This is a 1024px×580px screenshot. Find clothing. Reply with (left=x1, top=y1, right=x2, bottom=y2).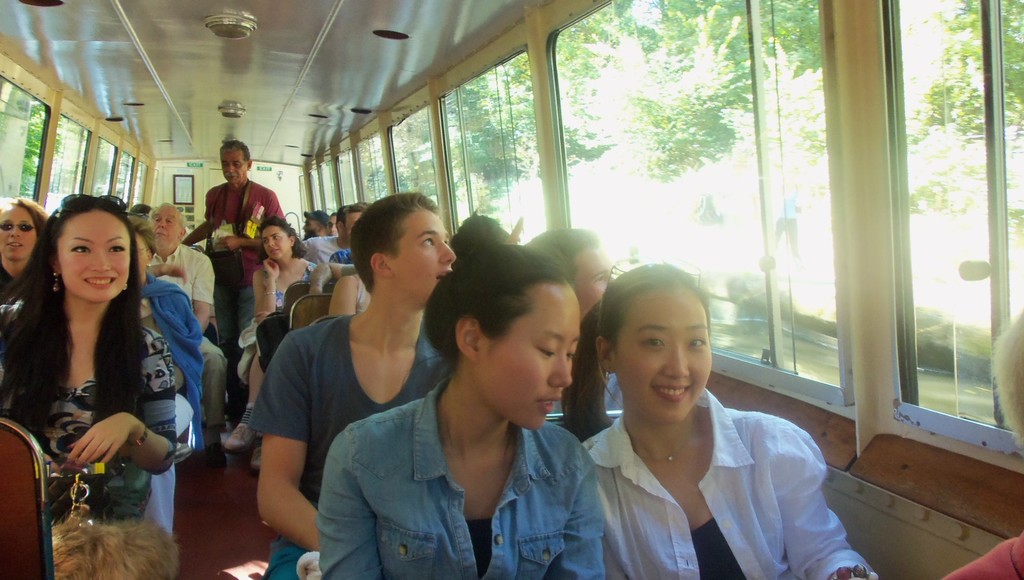
(left=0, top=293, right=176, bottom=525).
